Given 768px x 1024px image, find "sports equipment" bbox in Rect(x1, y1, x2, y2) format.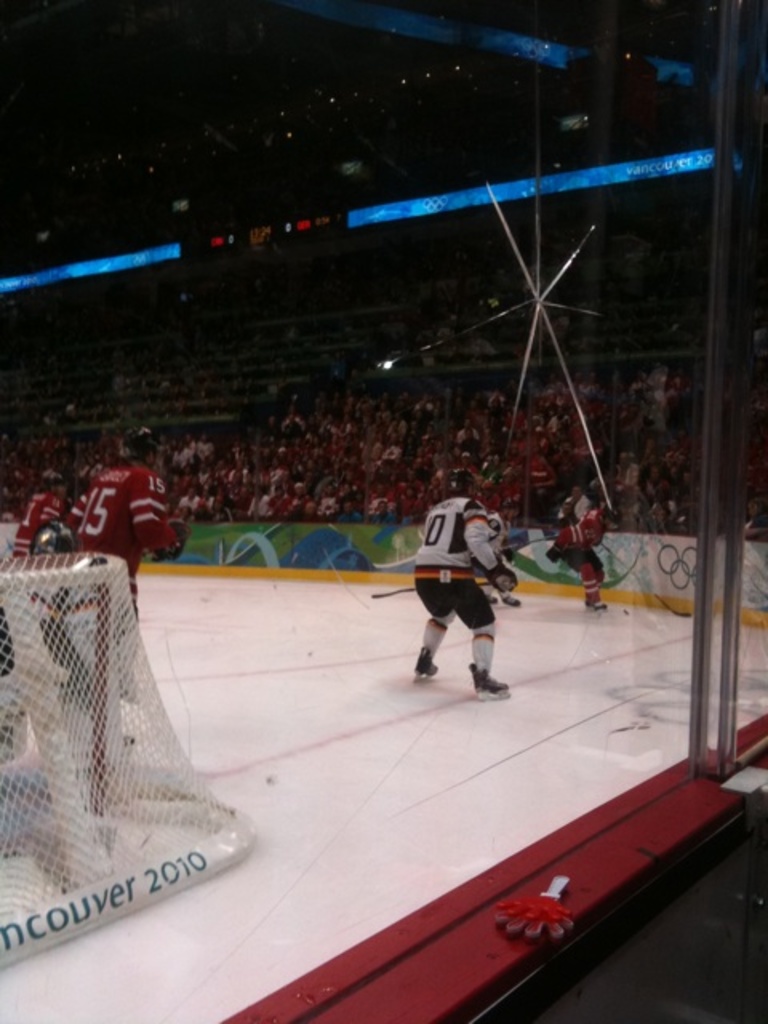
Rect(595, 502, 622, 533).
